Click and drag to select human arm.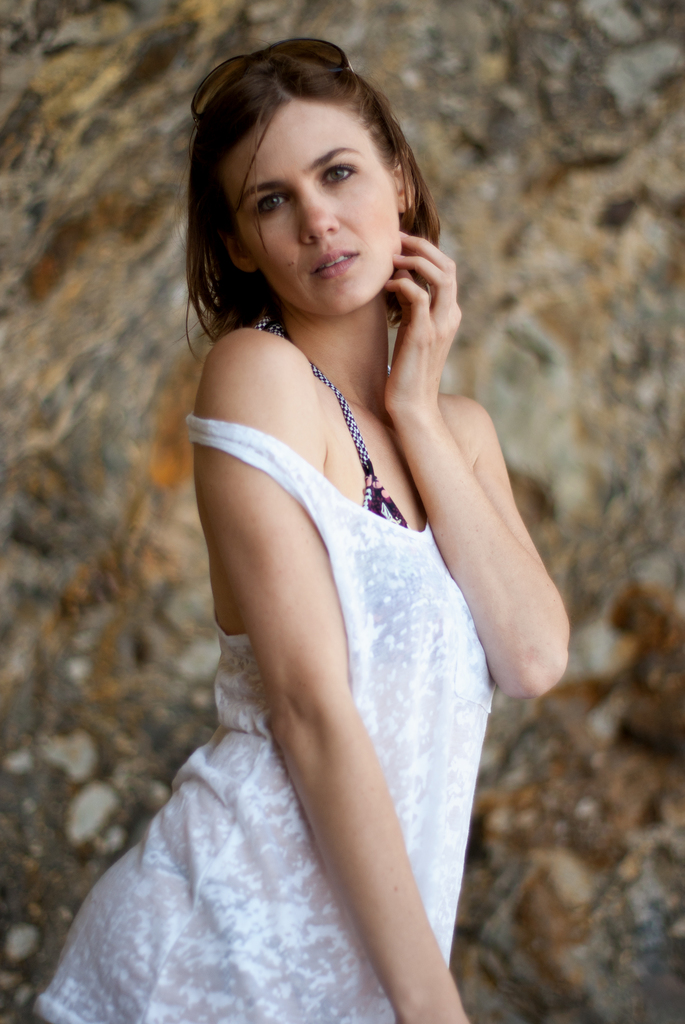
Selection: [x1=394, y1=300, x2=565, y2=748].
